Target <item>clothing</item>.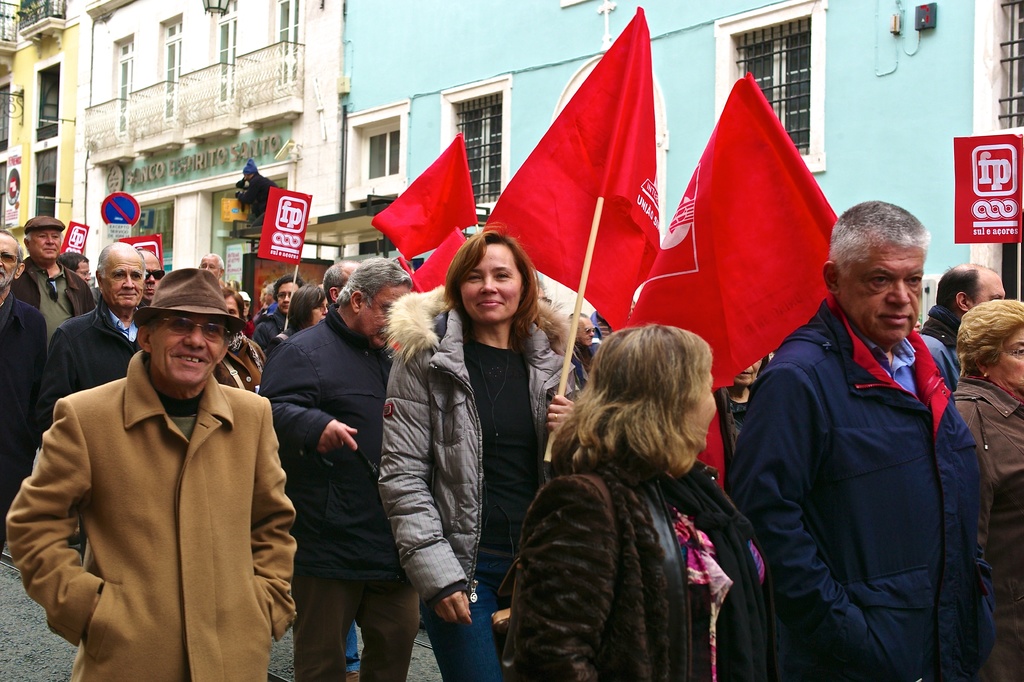
Target region: left=250, top=311, right=420, bottom=681.
